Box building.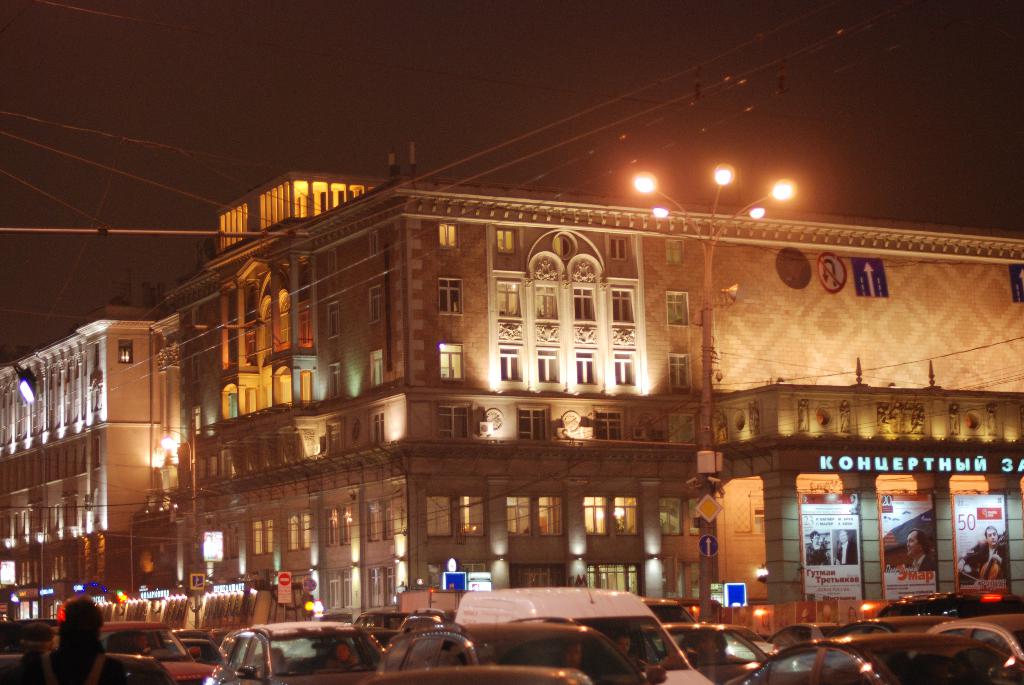
<region>0, 301, 186, 633</region>.
